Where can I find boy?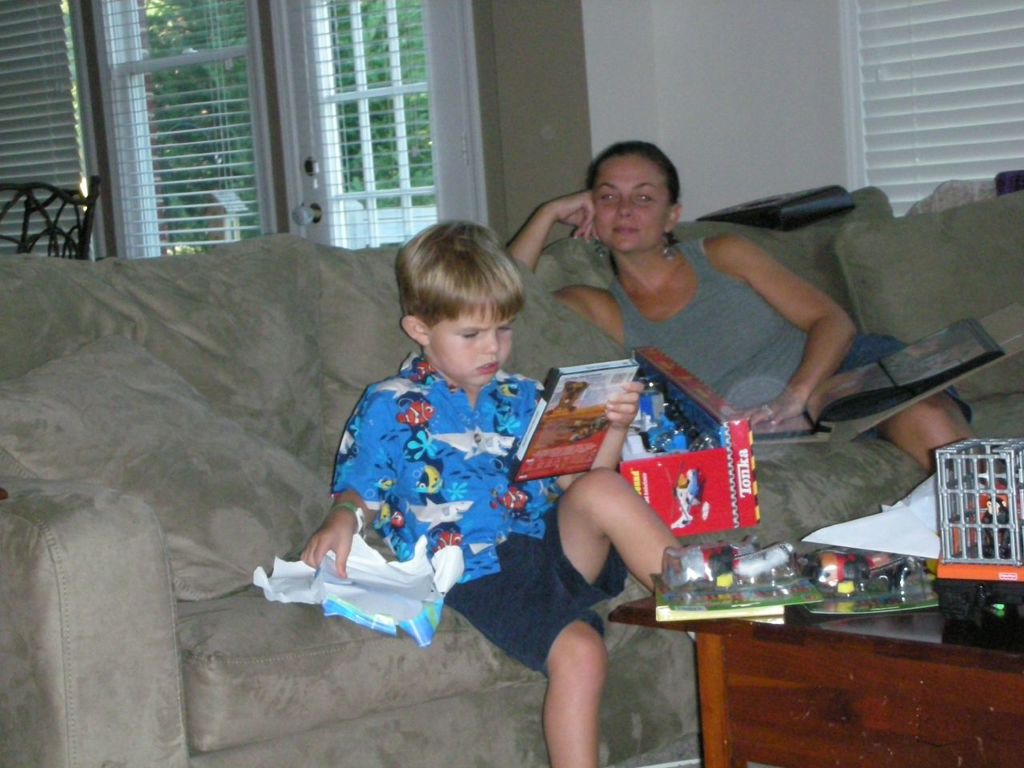
You can find it at locate(298, 217, 793, 767).
